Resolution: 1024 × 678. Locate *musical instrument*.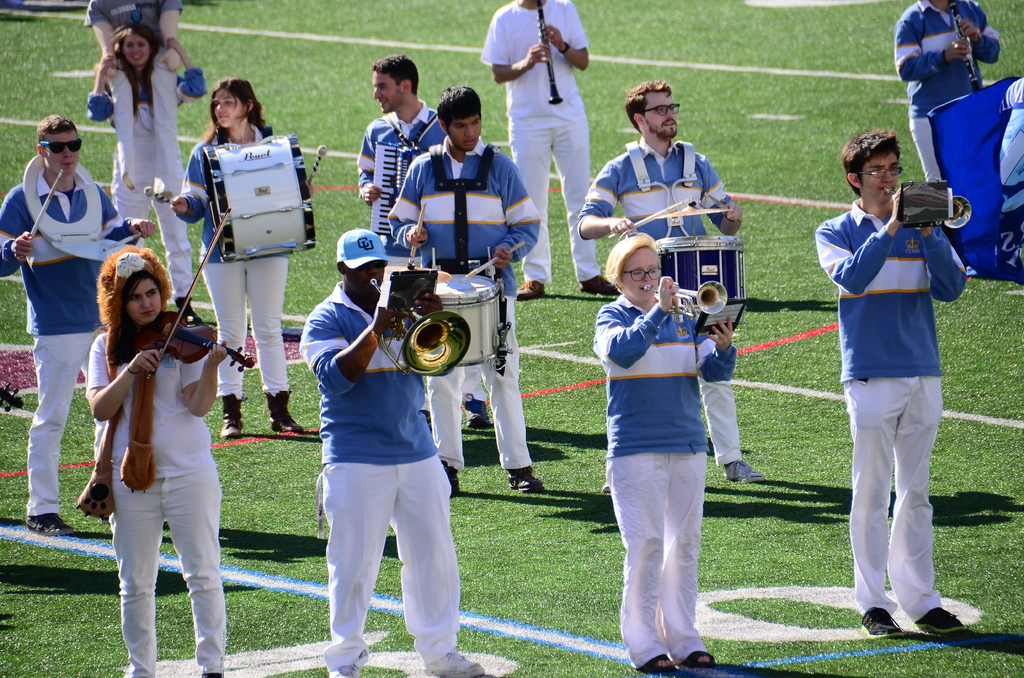
<region>10, 140, 148, 267</region>.
